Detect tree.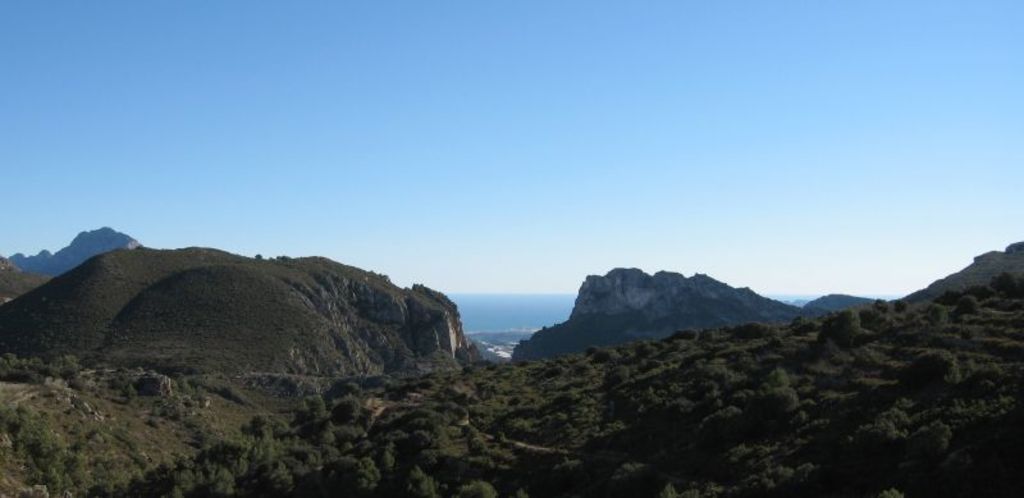
Detected at box=[93, 360, 108, 375].
